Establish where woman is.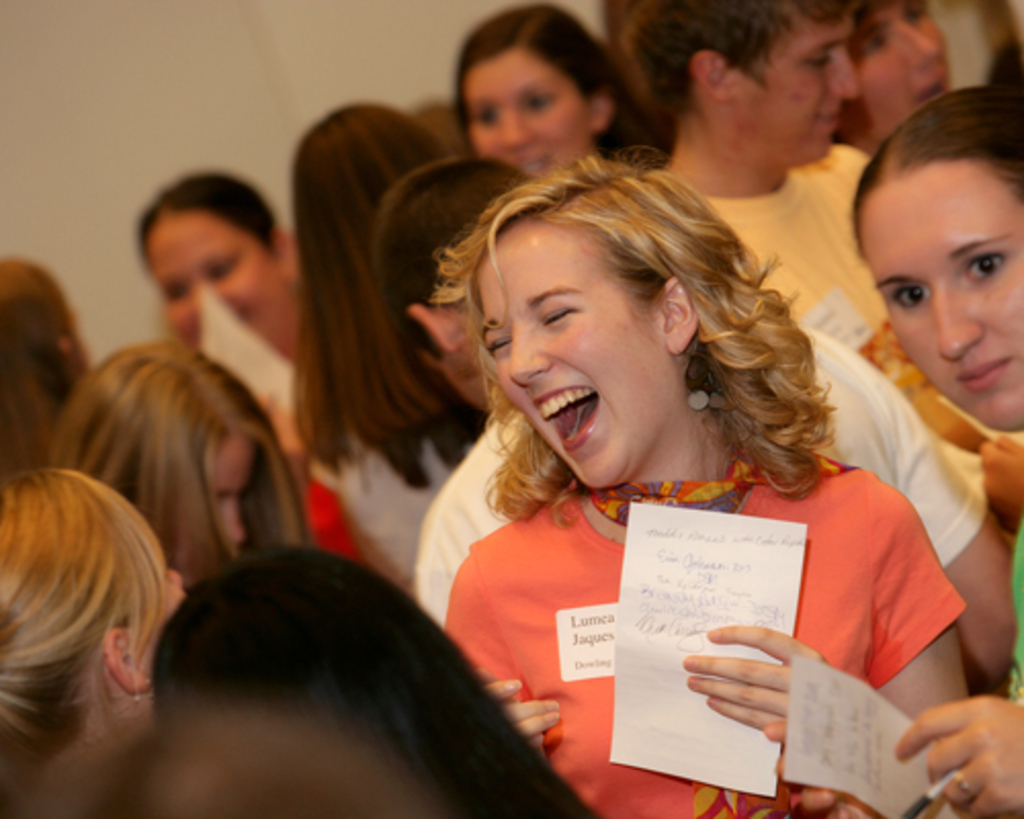
Established at [left=0, top=469, right=180, bottom=817].
